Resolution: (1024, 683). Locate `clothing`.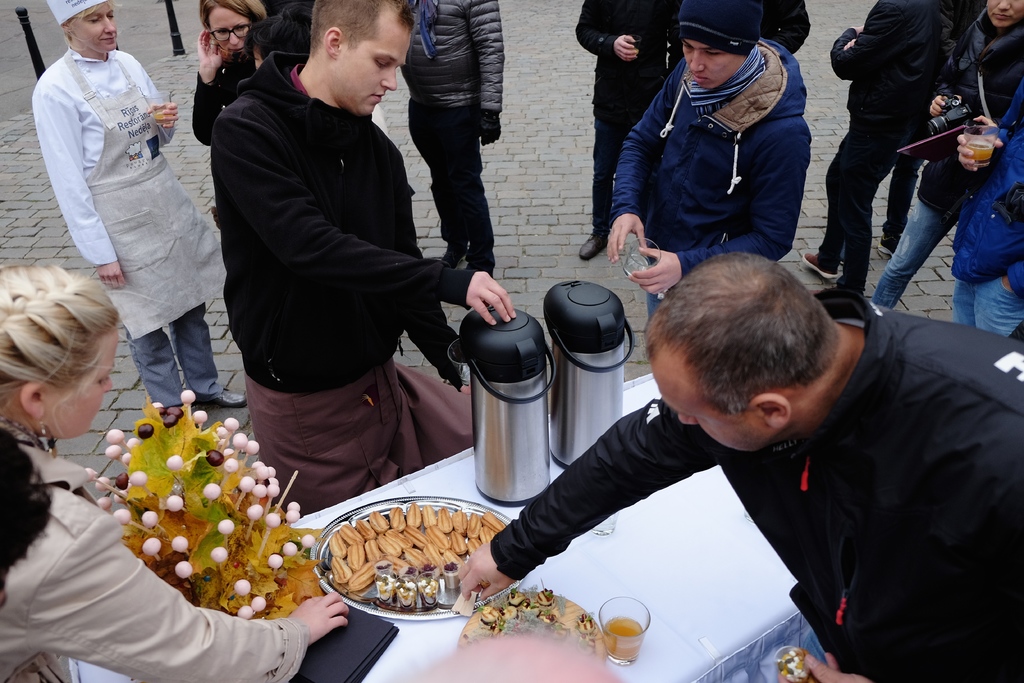
box=[950, 84, 1023, 344].
